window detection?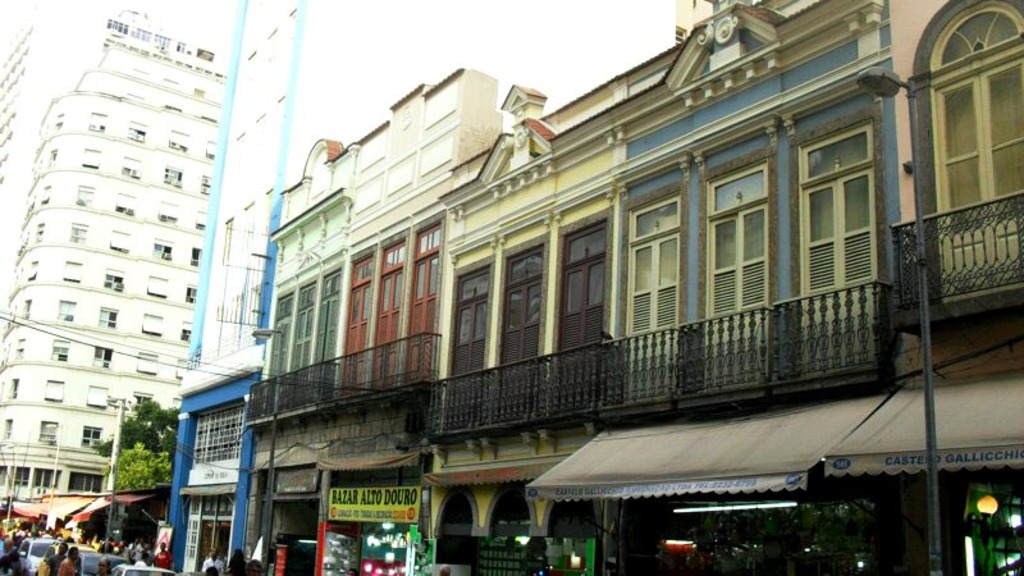
pyautogui.locateOnScreen(932, 4, 1015, 234)
